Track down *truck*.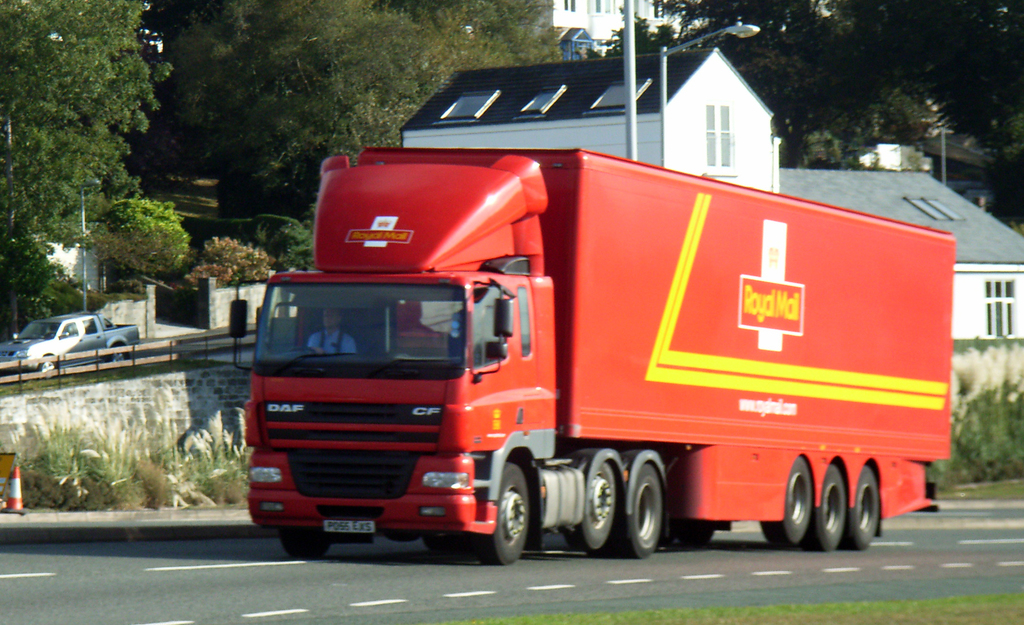
Tracked to Rect(0, 306, 140, 375).
